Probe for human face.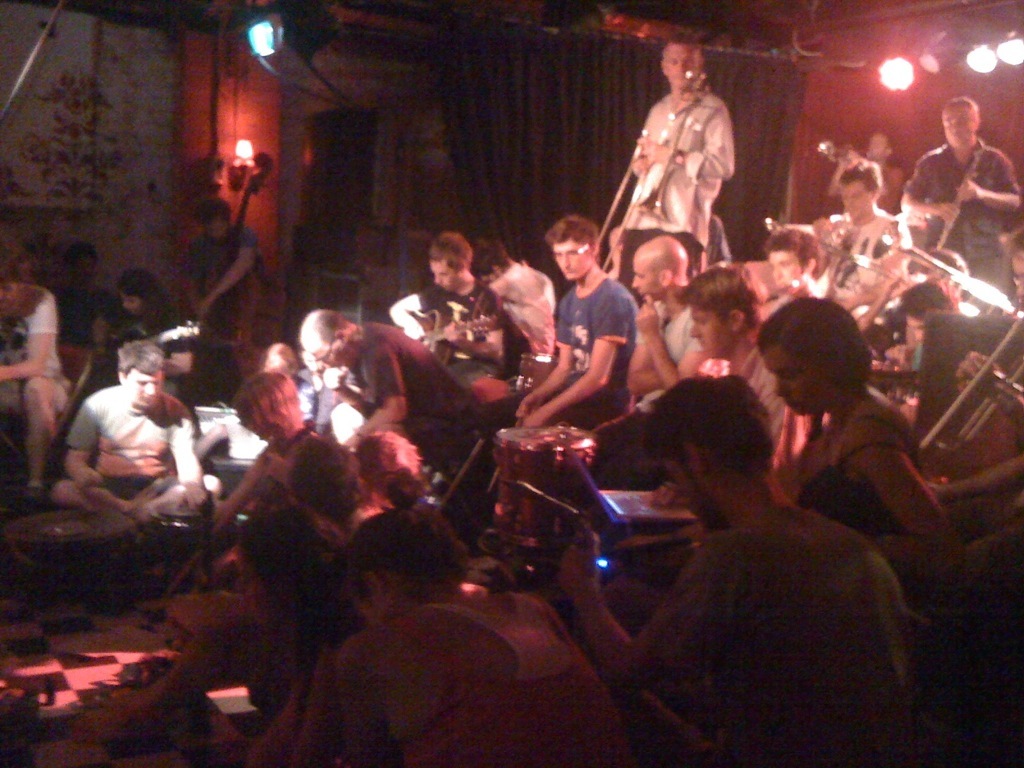
Probe result: select_region(765, 357, 819, 417).
